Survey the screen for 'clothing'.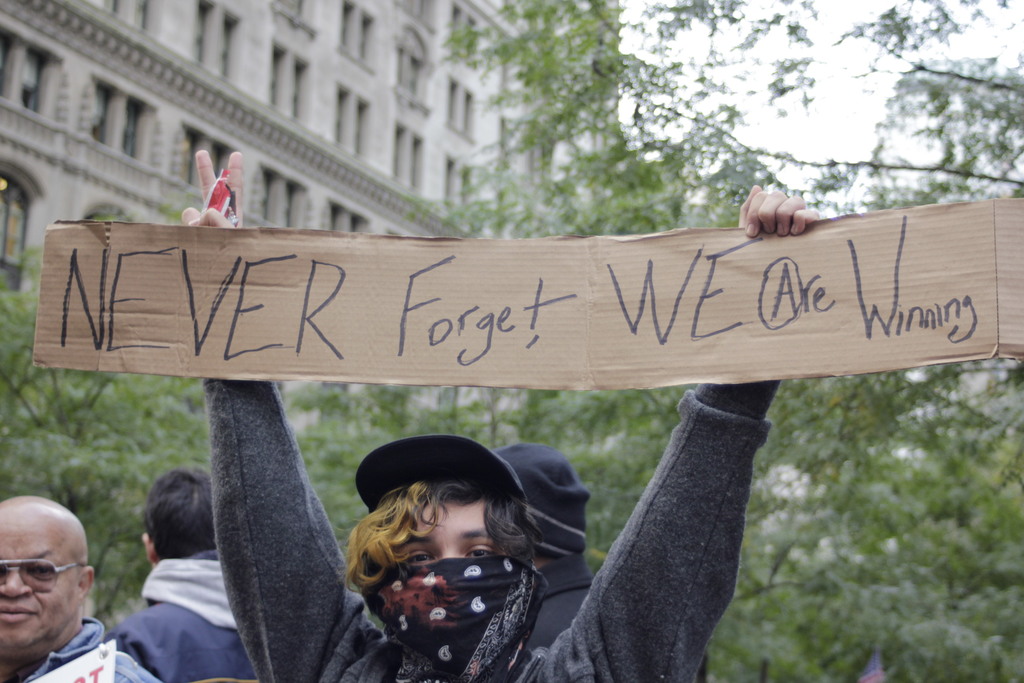
Survey found: <bbox>10, 608, 159, 682</bbox>.
